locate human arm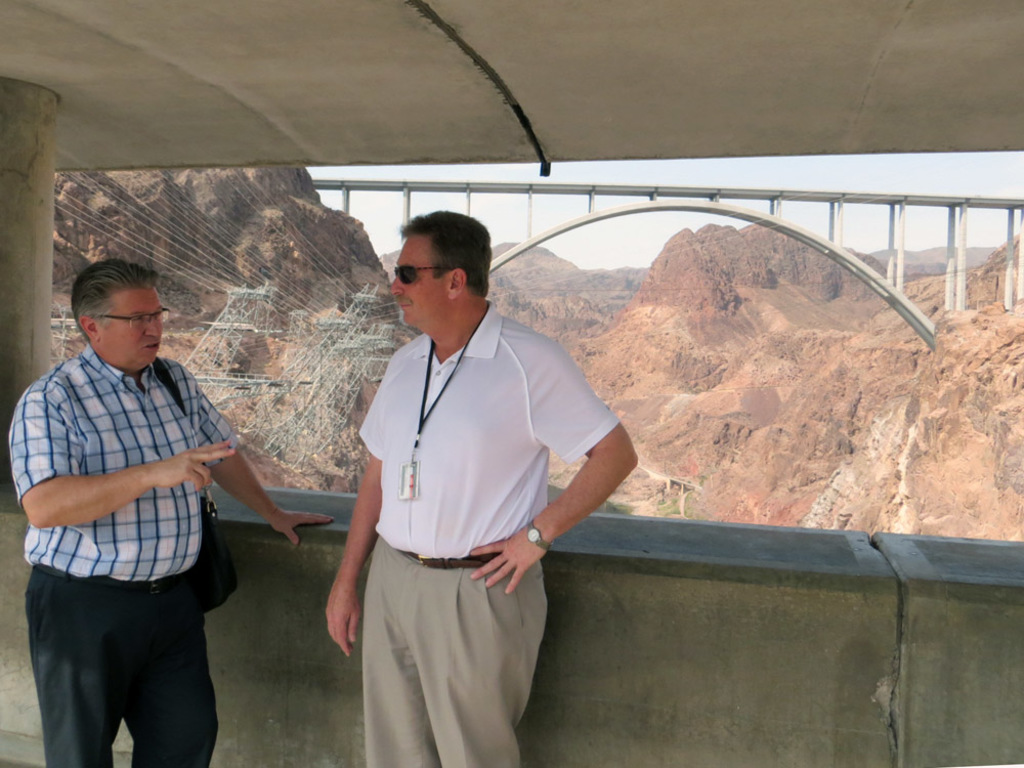
323,346,396,659
